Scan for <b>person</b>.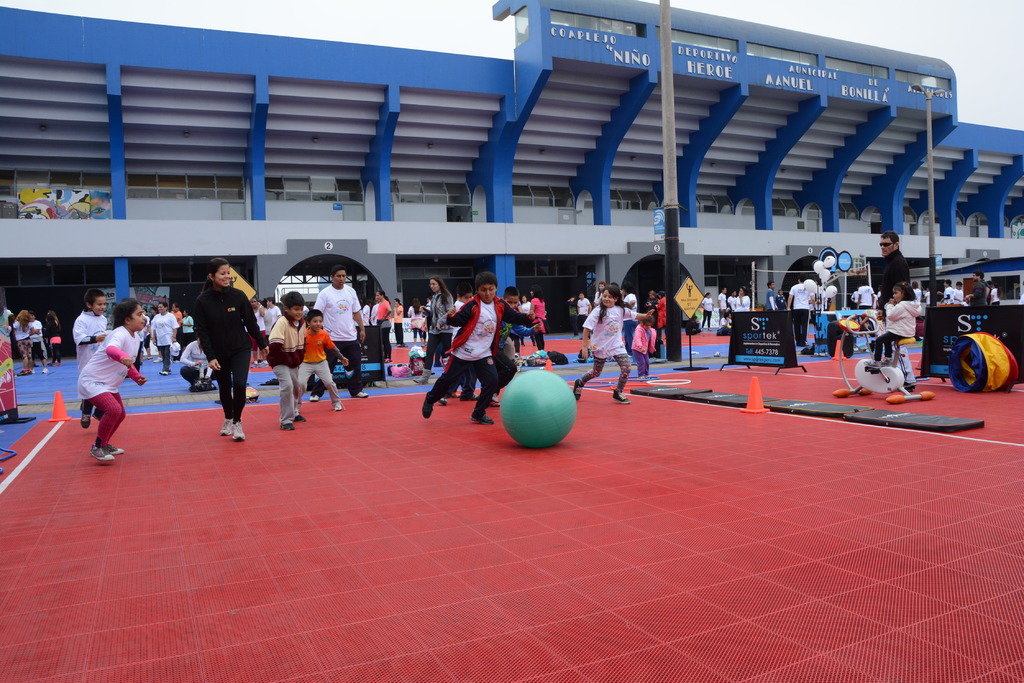
Scan result: box=[246, 294, 264, 368].
